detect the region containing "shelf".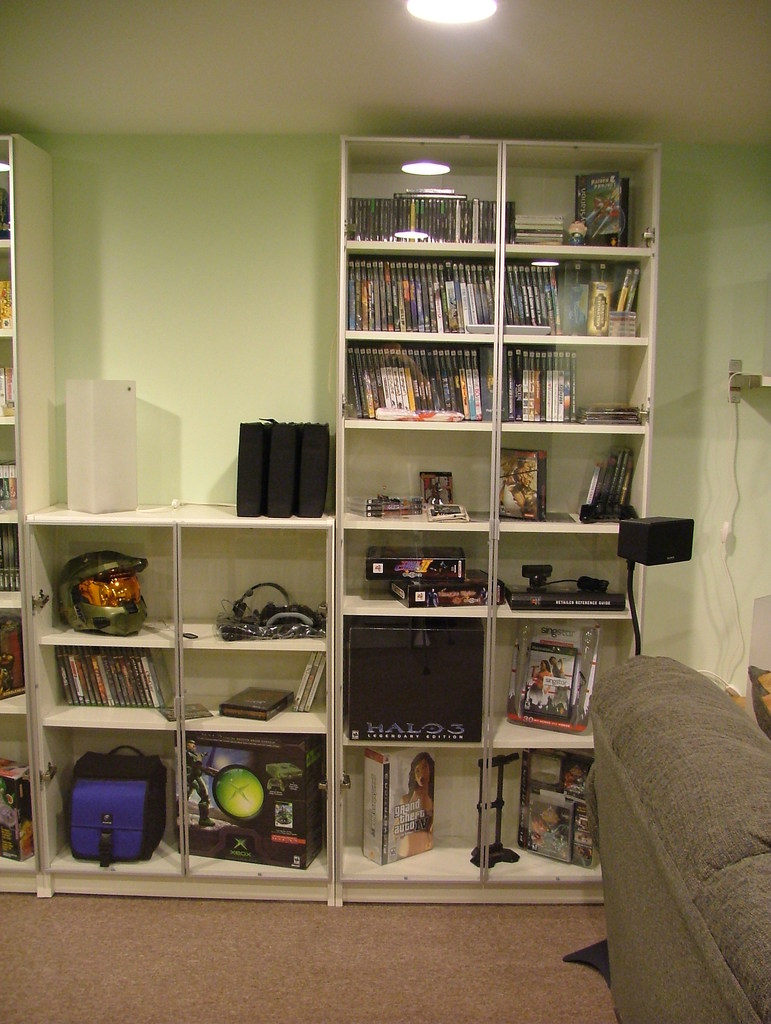
rect(0, 702, 45, 900).
